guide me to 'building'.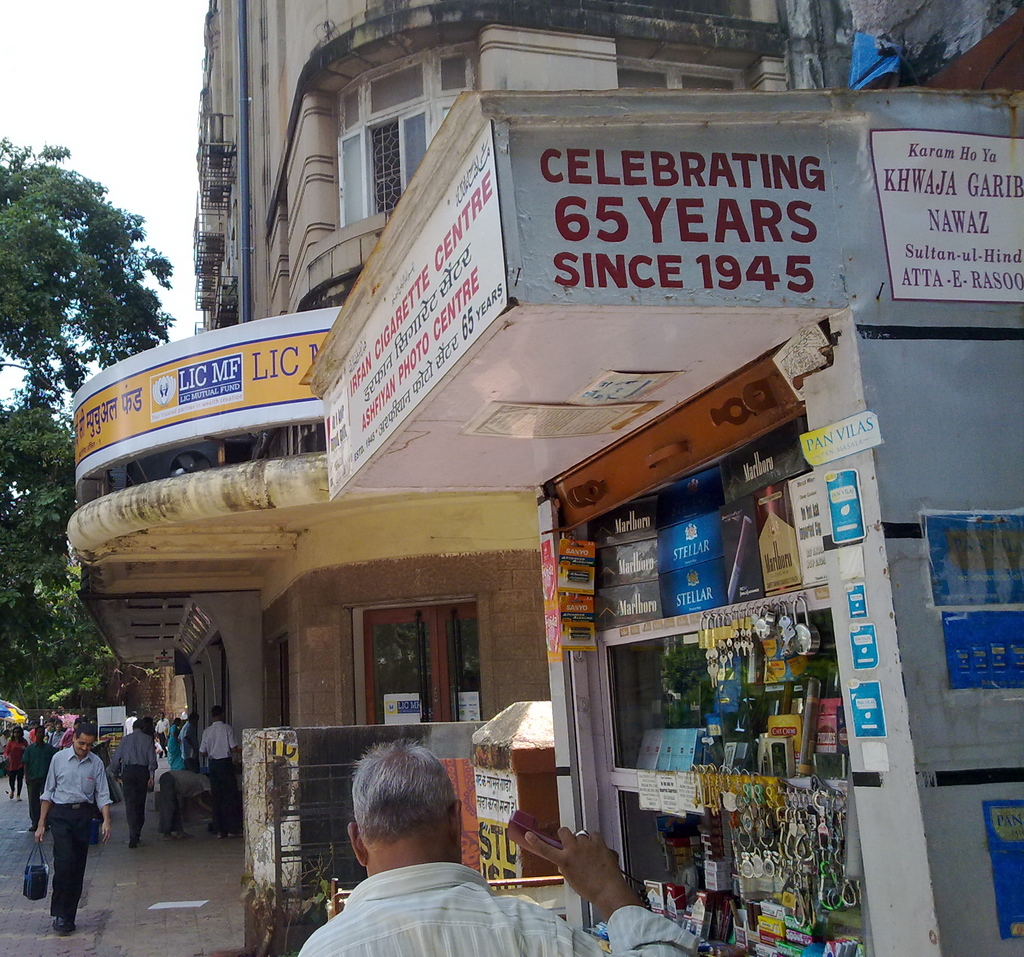
Guidance: {"x1": 77, "y1": 3, "x2": 1022, "y2": 956}.
